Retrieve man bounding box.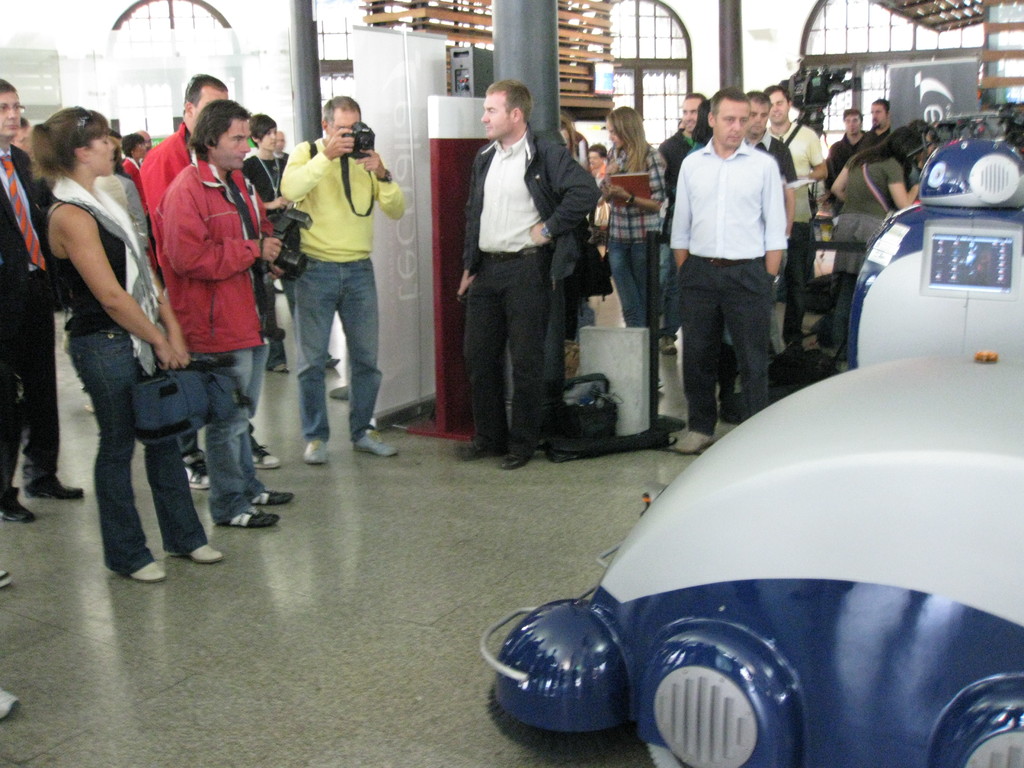
Bounding box: bbox(15, 120, 29, 154).
